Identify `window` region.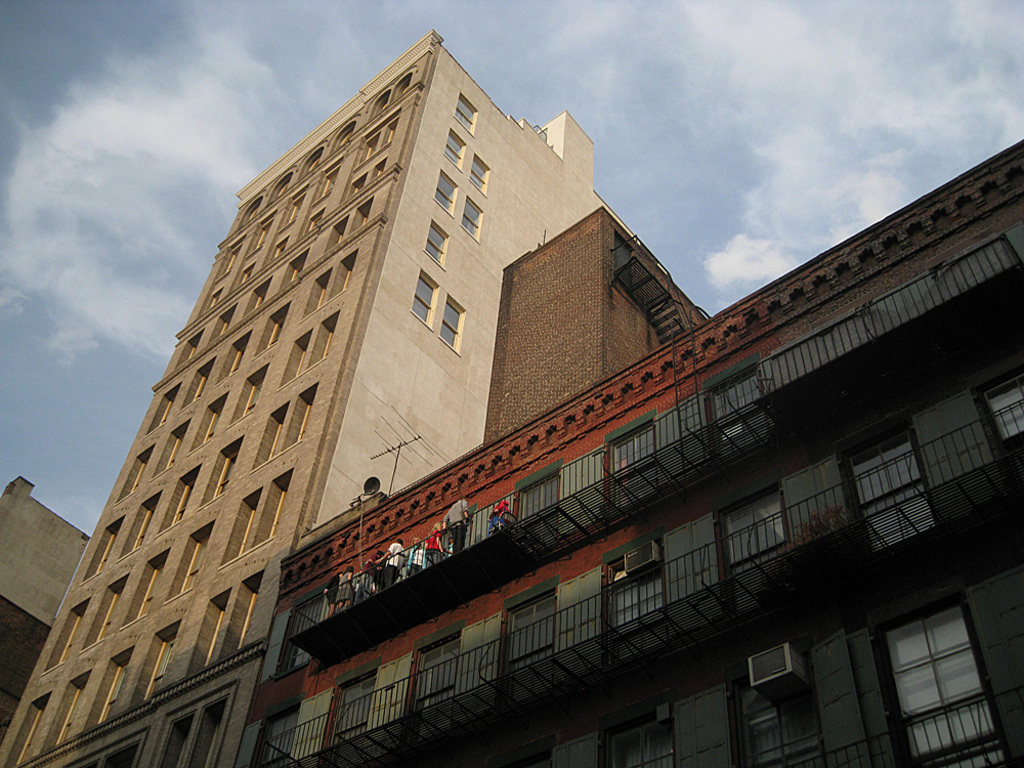
Region: select_region(702, 479, 793, 577).
